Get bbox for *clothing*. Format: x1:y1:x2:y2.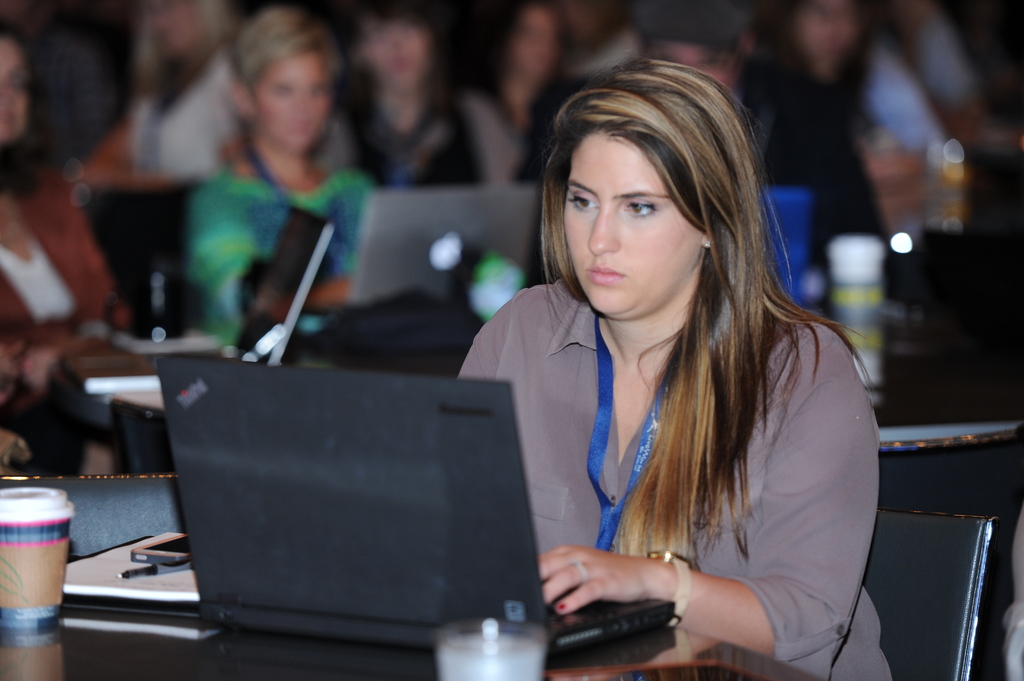
0:185:158:356.
